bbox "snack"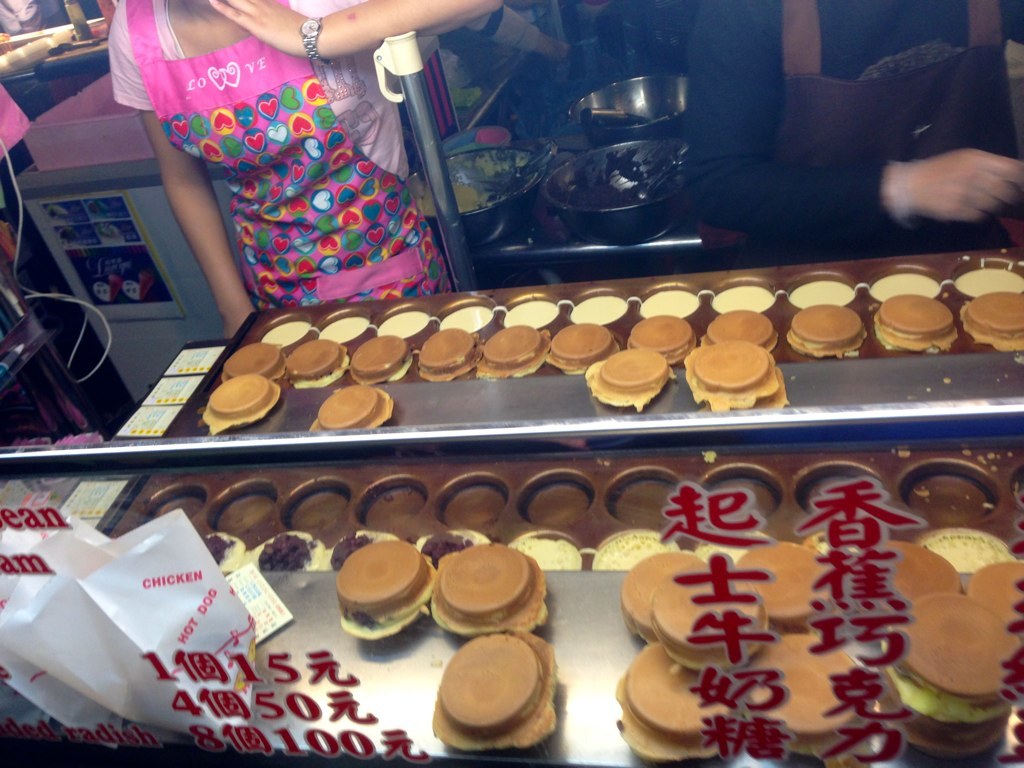
[x1=864, y1=540, x2=956, y2=624]
